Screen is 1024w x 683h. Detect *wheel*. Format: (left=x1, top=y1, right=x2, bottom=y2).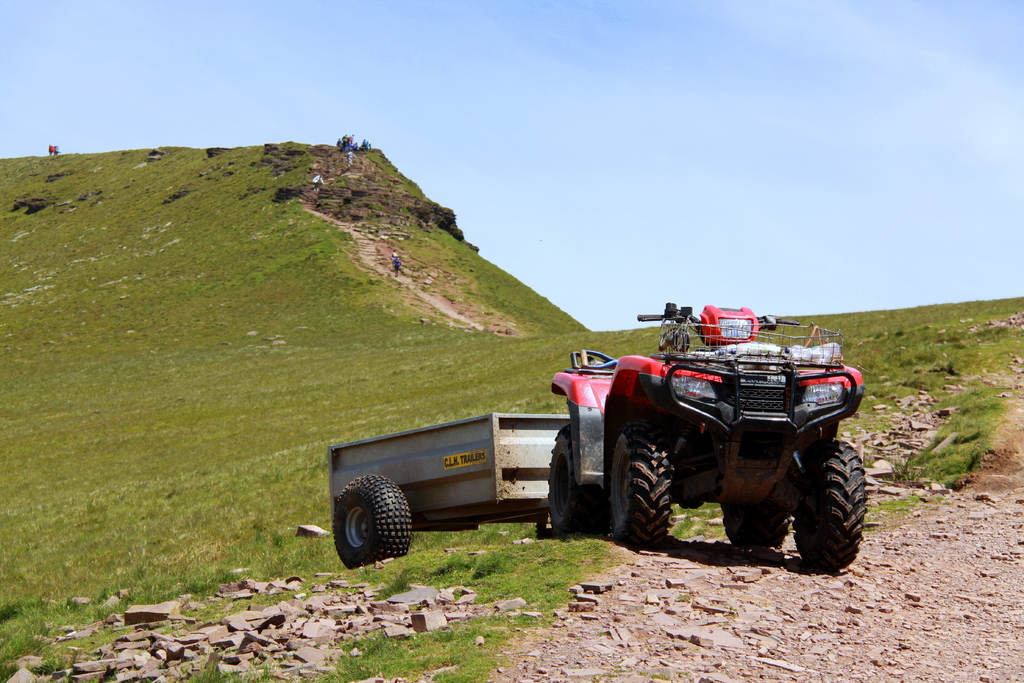
(left=721, top=454, right=801, bottom=552).
